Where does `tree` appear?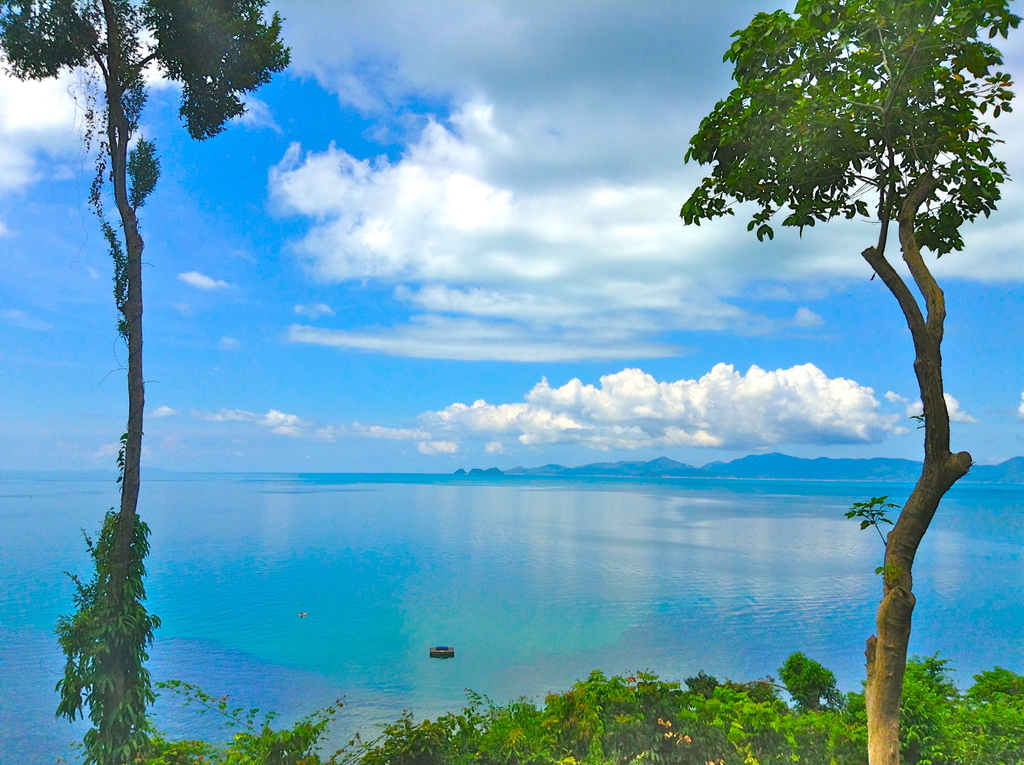
Appears at (x1=707, y1=19, x2=998, y2=675).
